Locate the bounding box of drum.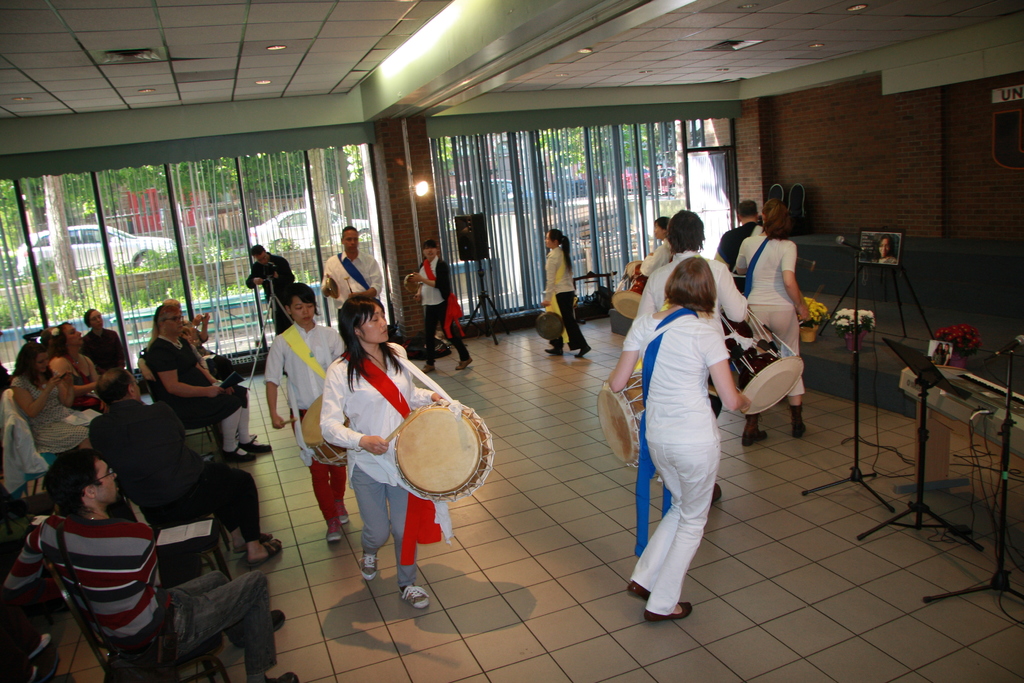
Bounding box: <region>302, 395, 352, 465</region>.
